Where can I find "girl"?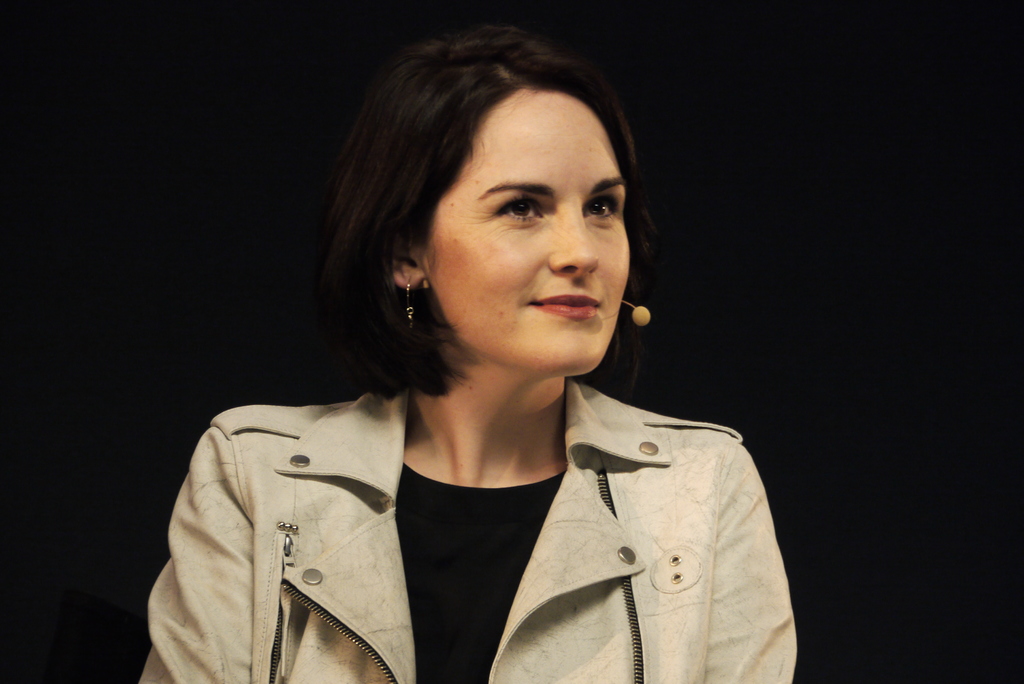
You can find it at detection(132, 35, 796, 683).
